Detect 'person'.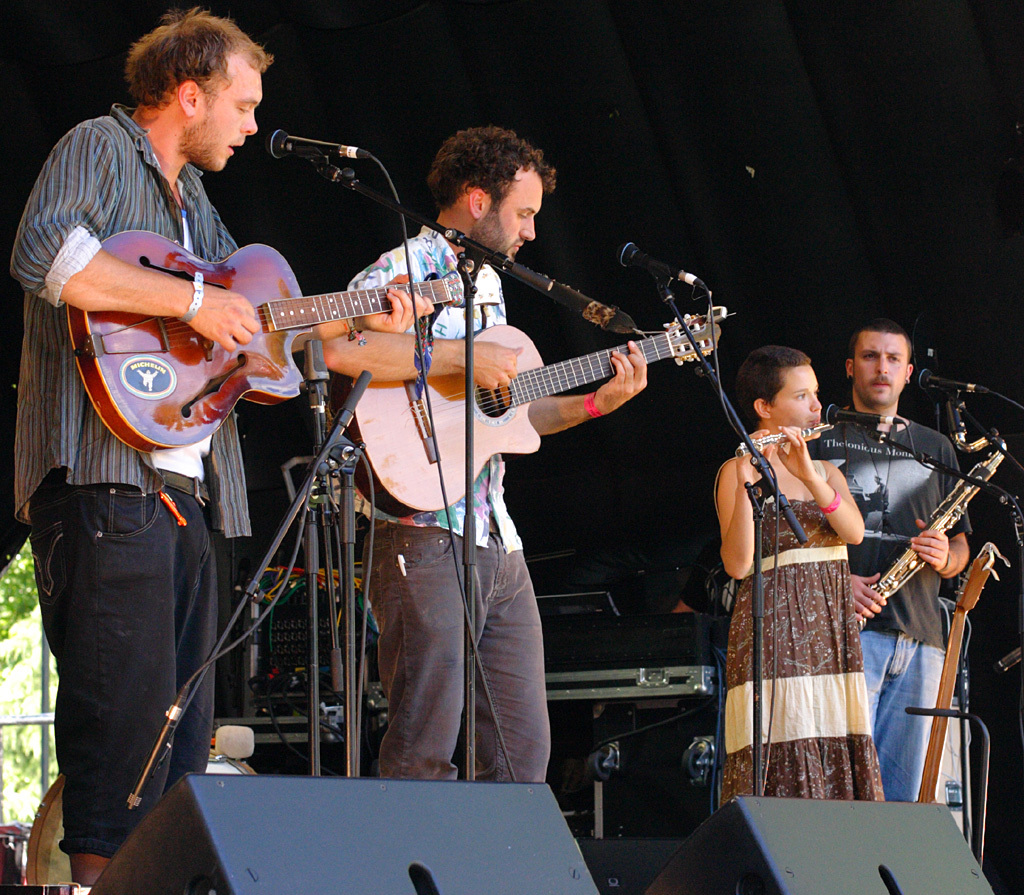
Detected at [805, 318, 973, 801].
